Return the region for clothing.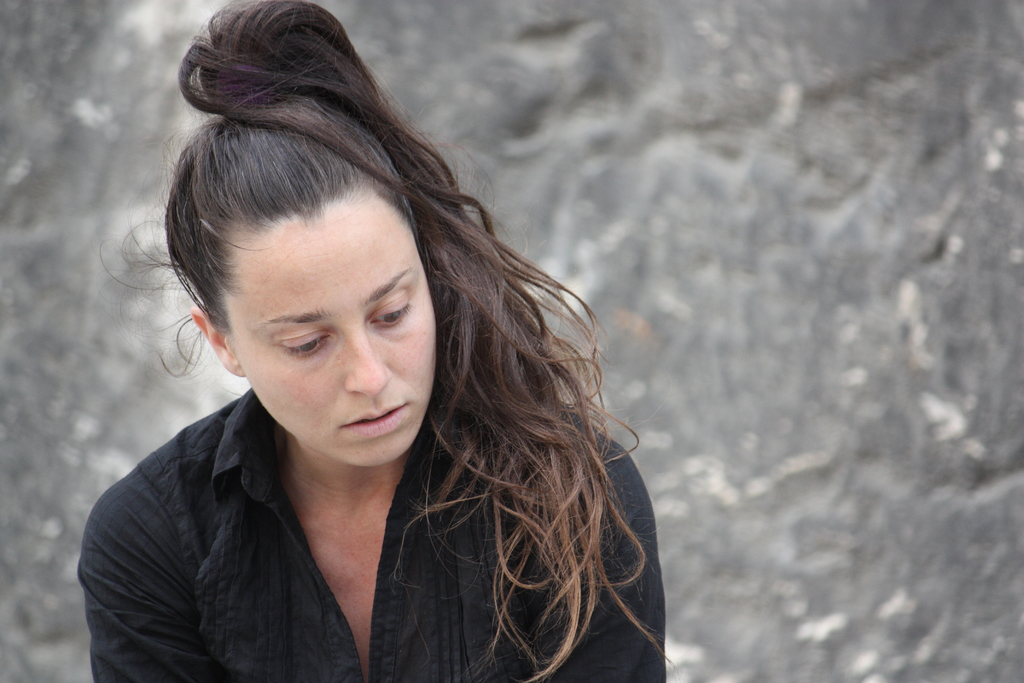
bbox(53, 317, 648, 676).
